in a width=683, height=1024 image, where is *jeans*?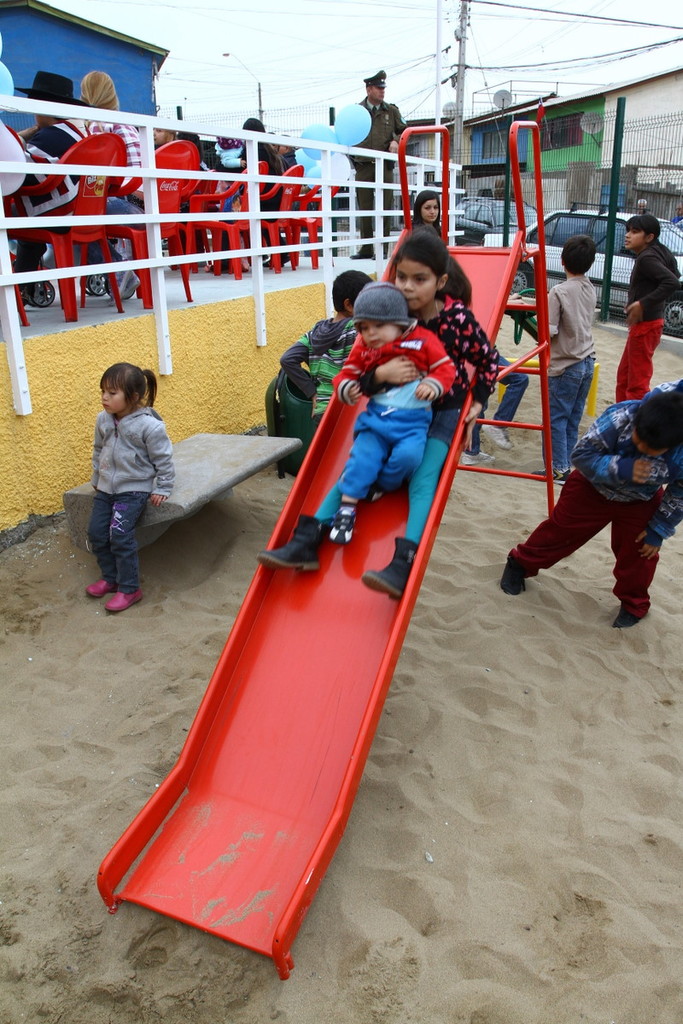
[83, 491, 152, 590].
